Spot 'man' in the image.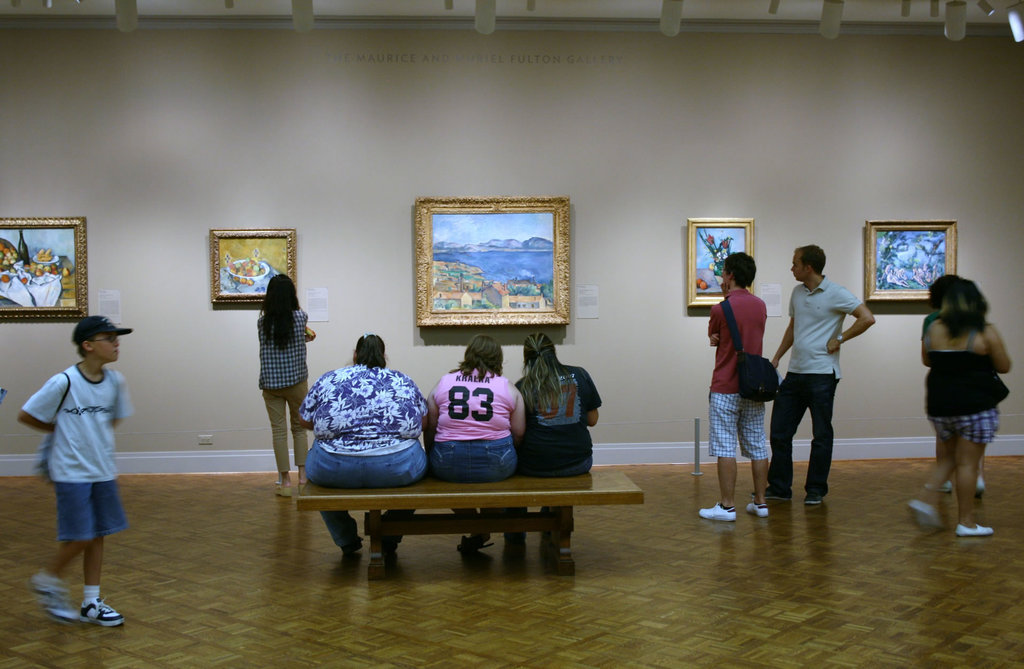
'man' found at bbox=(700, 252, 771, 525).
